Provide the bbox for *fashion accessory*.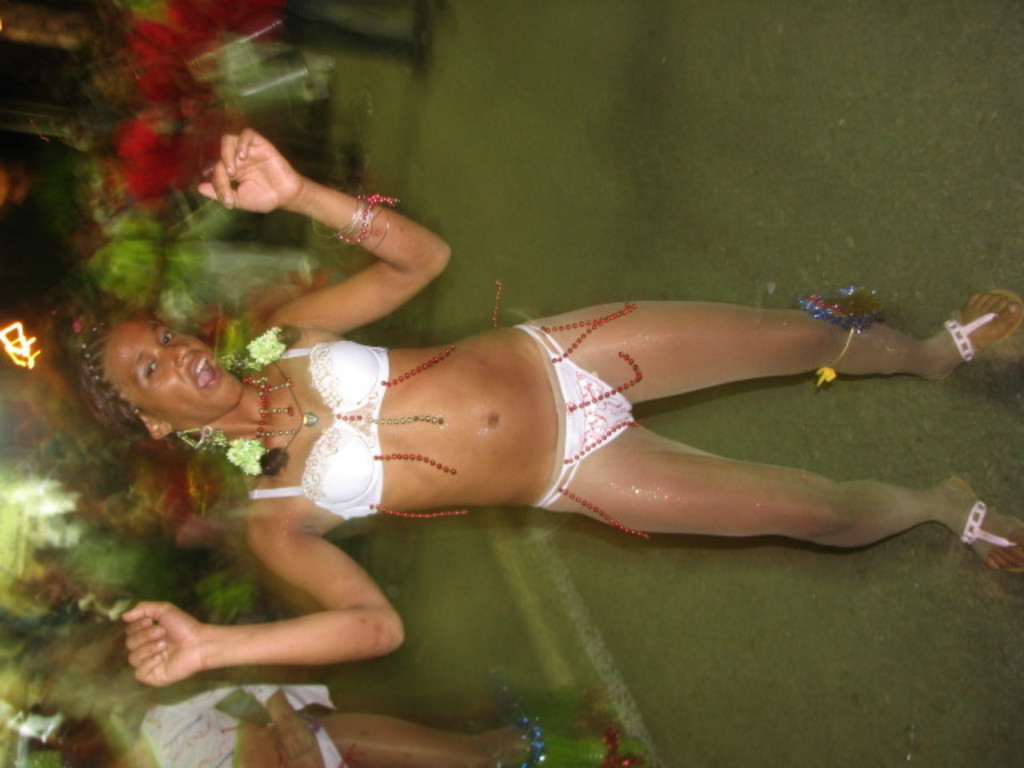
l=262, t=354, r=333, b=474.
